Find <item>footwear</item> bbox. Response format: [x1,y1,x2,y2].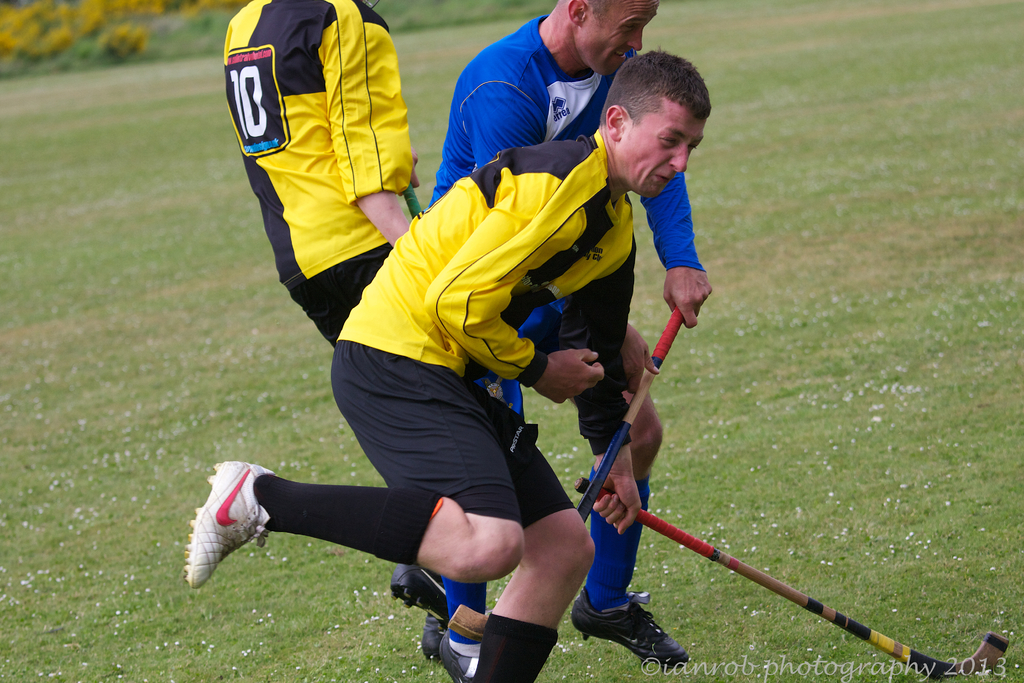
[591,597,678,666].
